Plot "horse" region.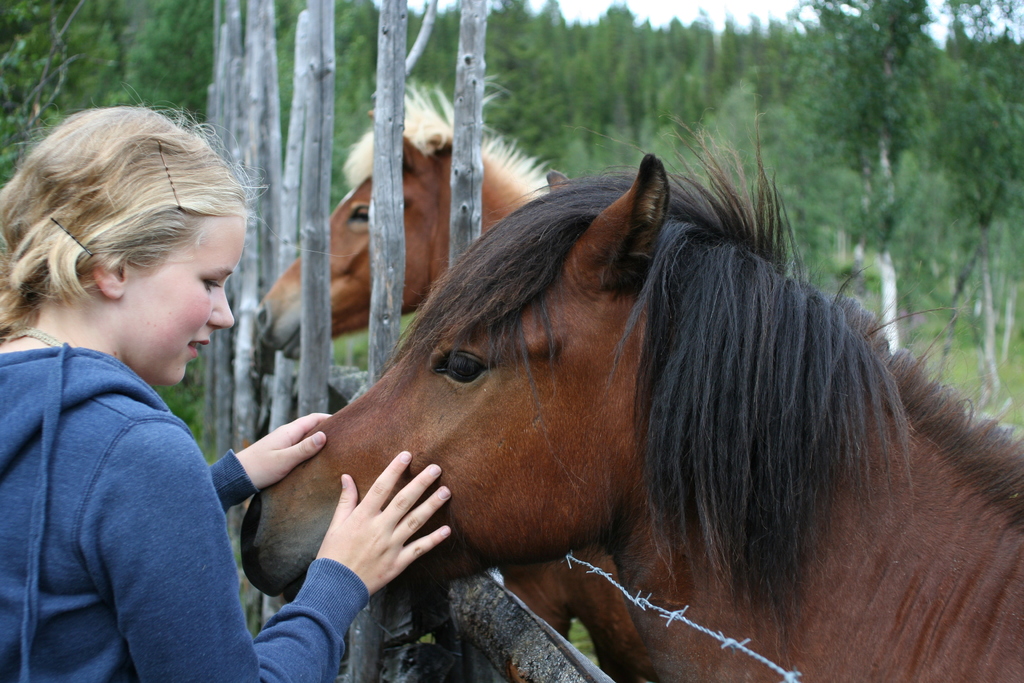
Plotted at bbox=[237, 90, 1023, 682].
